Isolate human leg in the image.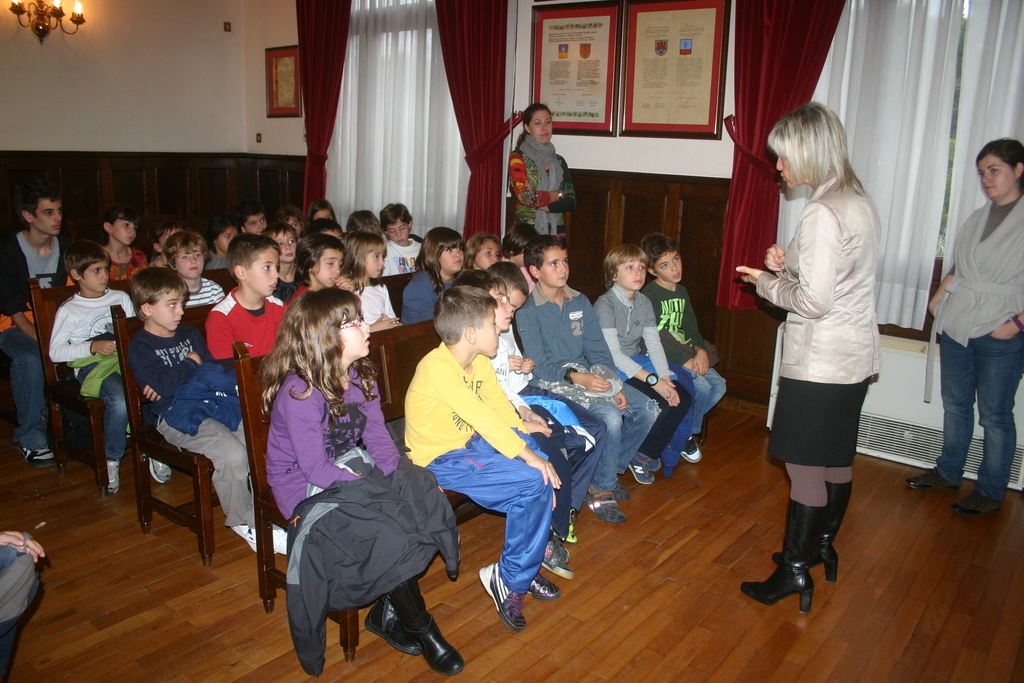
Isolated region: [left=0, top=325, right=56, bottom=470].
